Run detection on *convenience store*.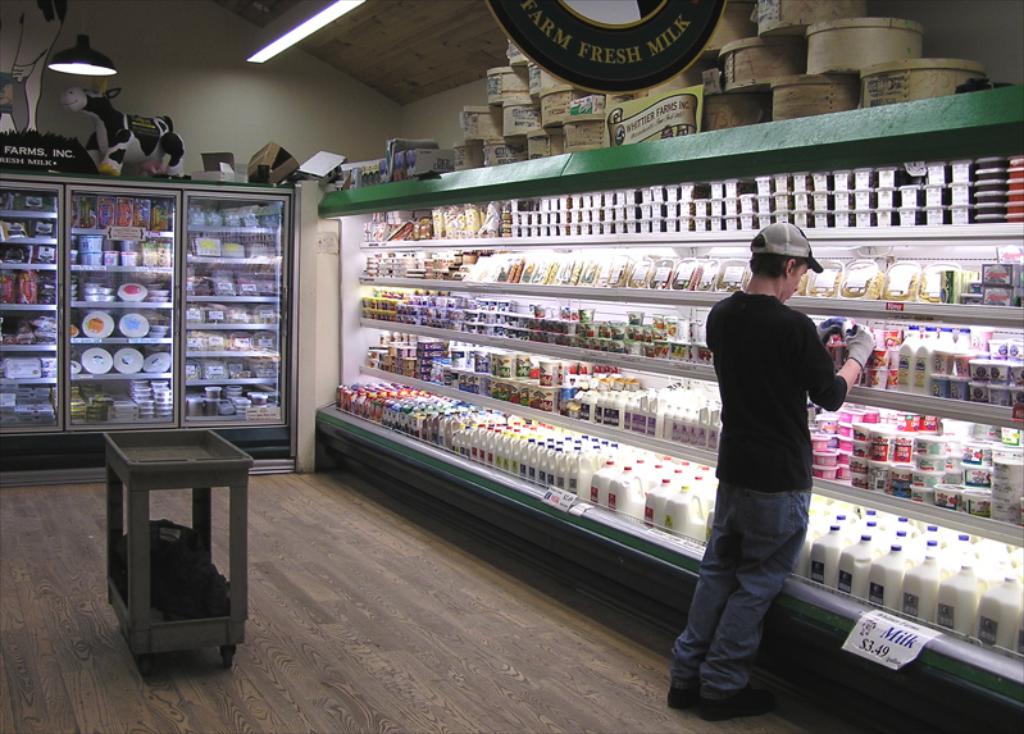
Result: l=0, t=0, r=1023, b=733.
